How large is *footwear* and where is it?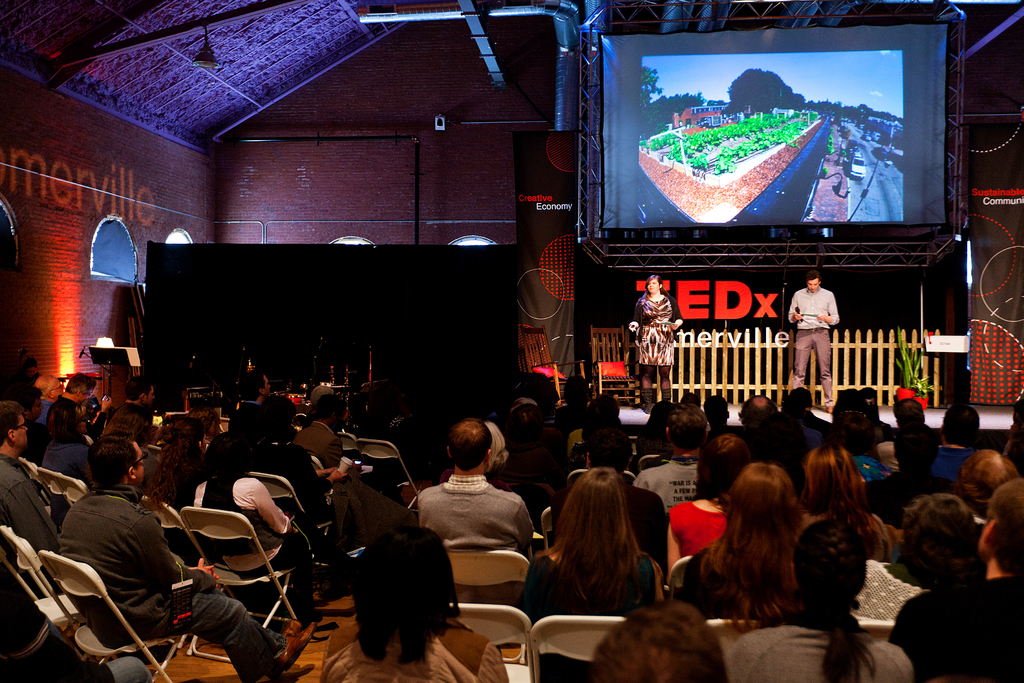
Bounding box: region(301, 611, 321, 627).
